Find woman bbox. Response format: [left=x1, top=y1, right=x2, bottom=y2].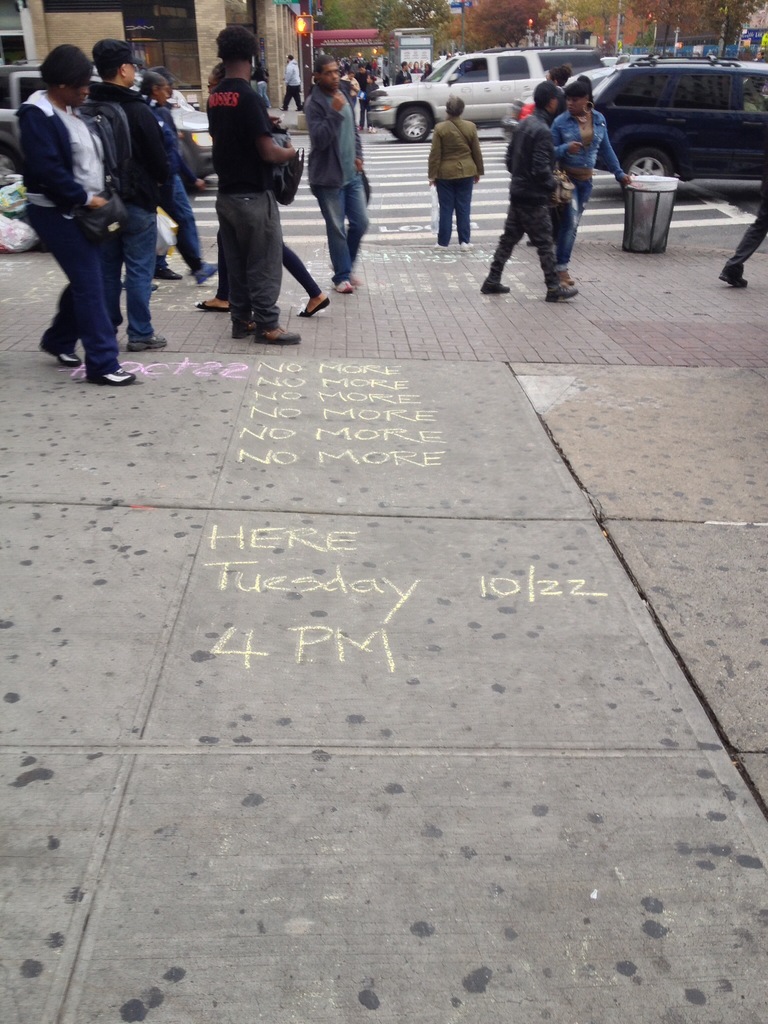
[left=525, top=65, right=572, bottom=246].
